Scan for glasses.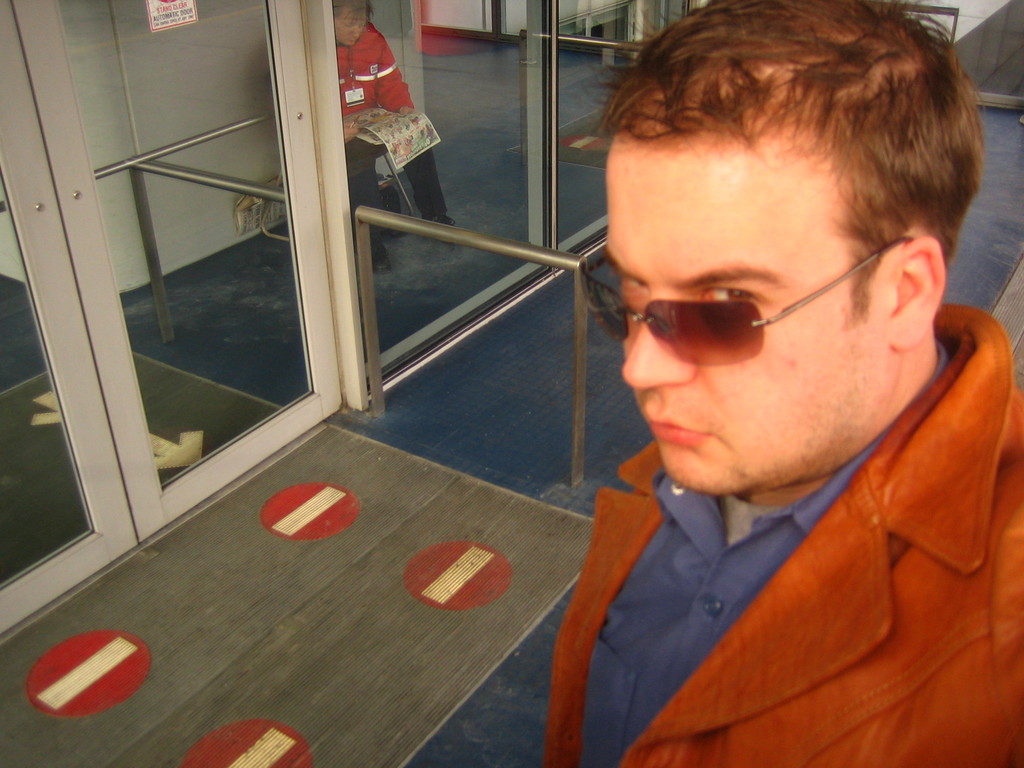
Scan result: rect(561, 237, 911, 371).
